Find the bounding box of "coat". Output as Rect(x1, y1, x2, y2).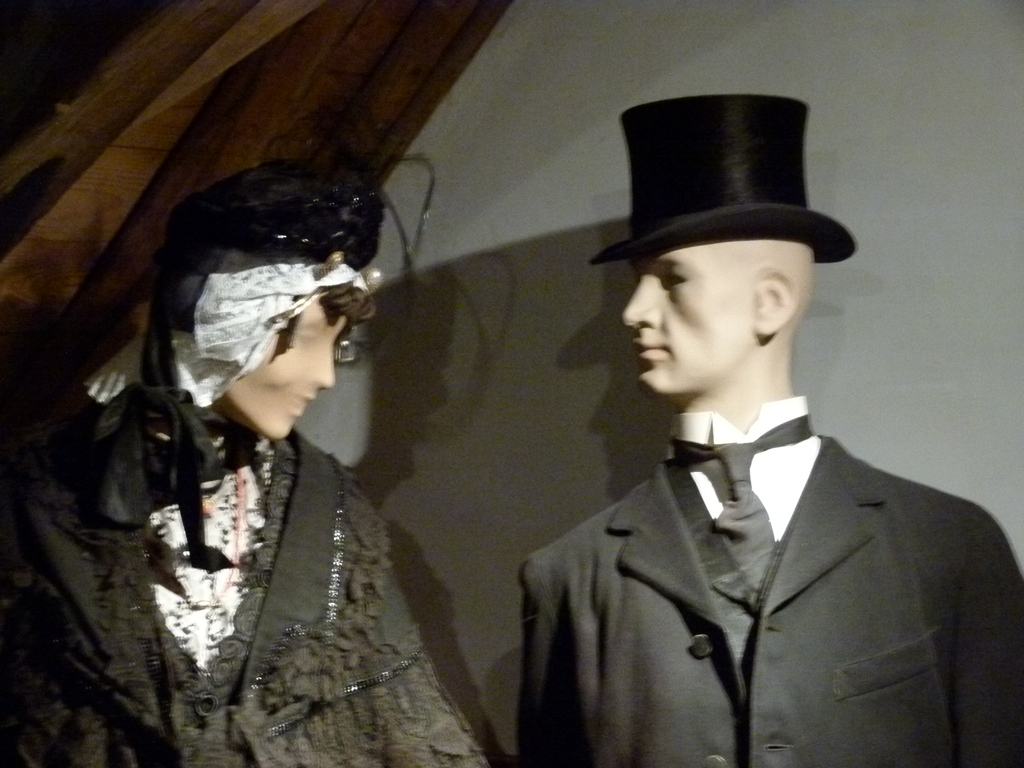
Rect(520, 435, 1023, 762).
